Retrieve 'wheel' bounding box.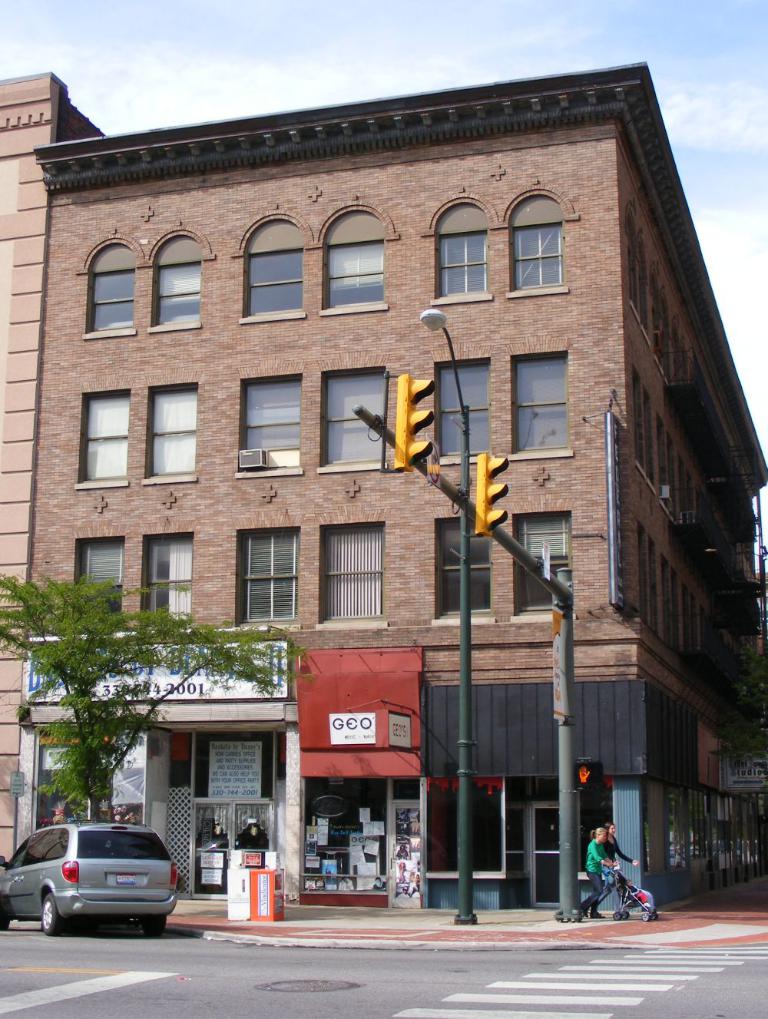
Bounding box: box(623, 911, 628, 921).
